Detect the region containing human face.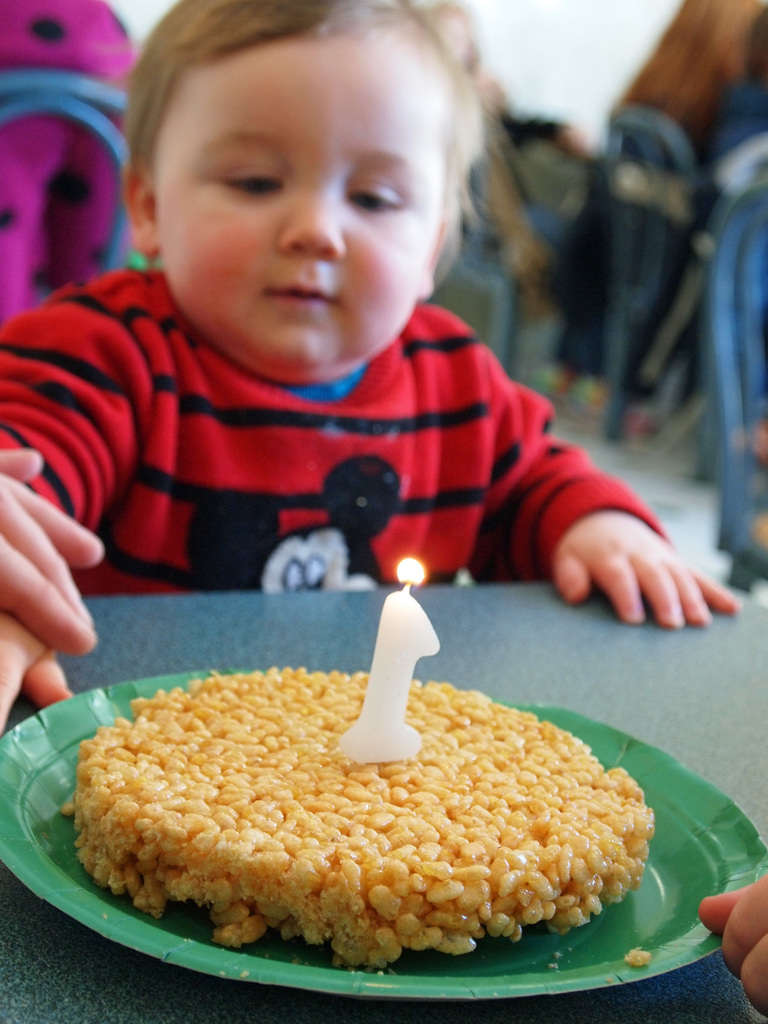
[146,27,454,385].
